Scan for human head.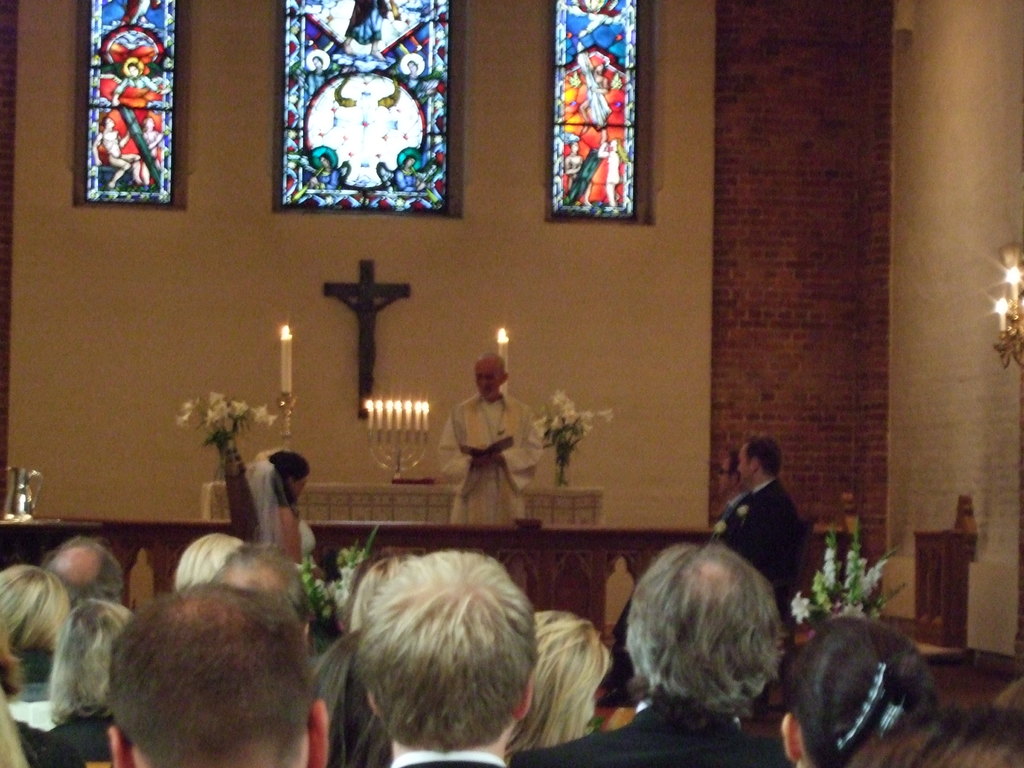
Scan result: bbox(739, 433, 782, 490).
